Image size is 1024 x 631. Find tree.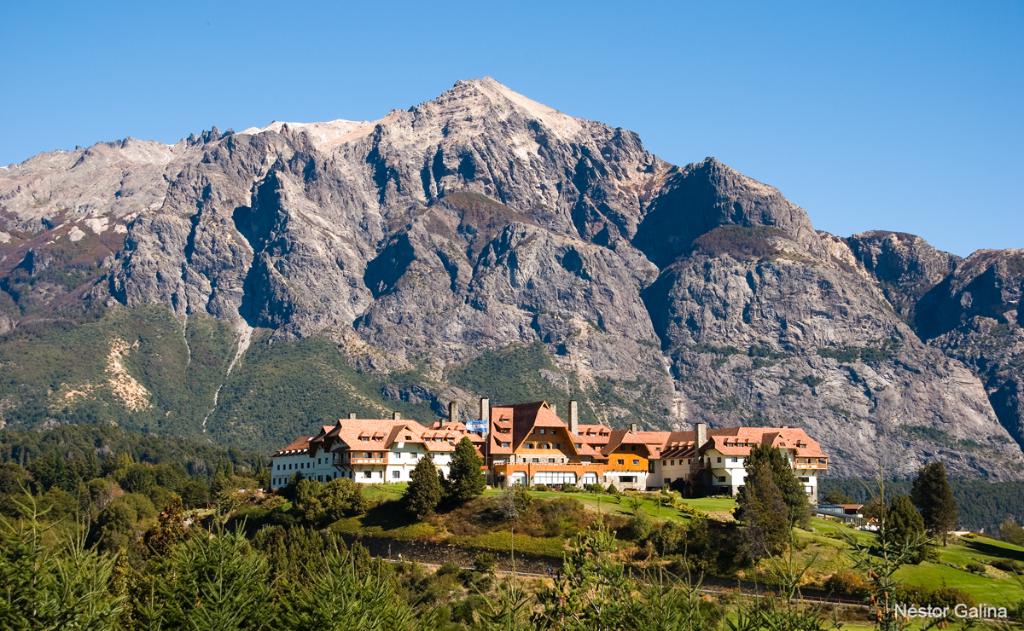
(left=739, top=456, right=817, bottom=550).
